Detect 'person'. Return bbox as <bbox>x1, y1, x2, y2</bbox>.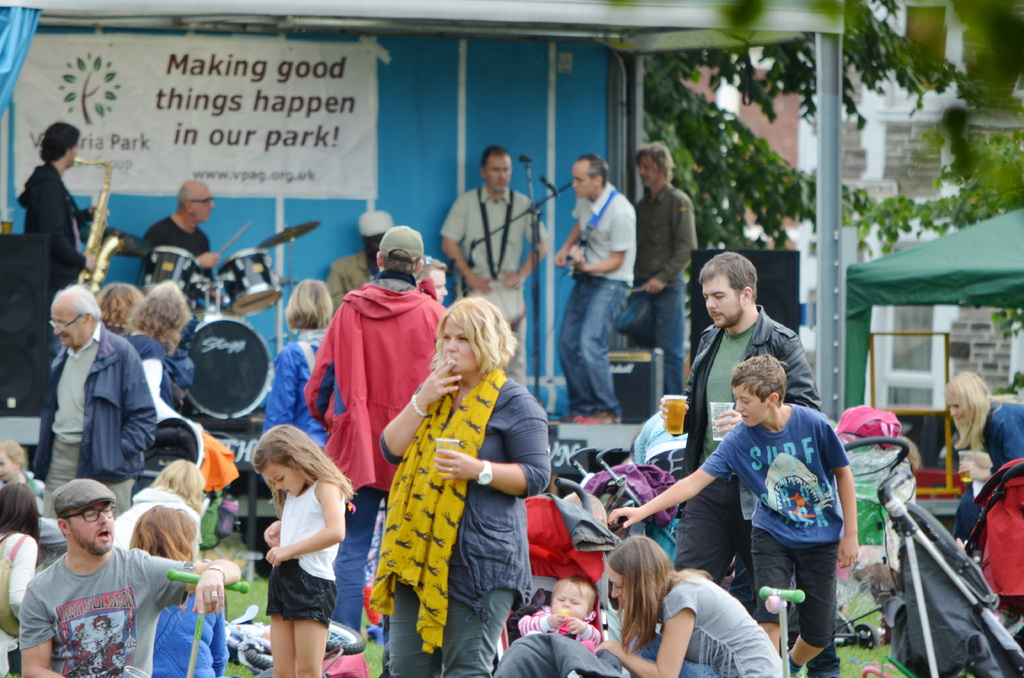
<bbox>26, 281, 153, 510</bbox>.
